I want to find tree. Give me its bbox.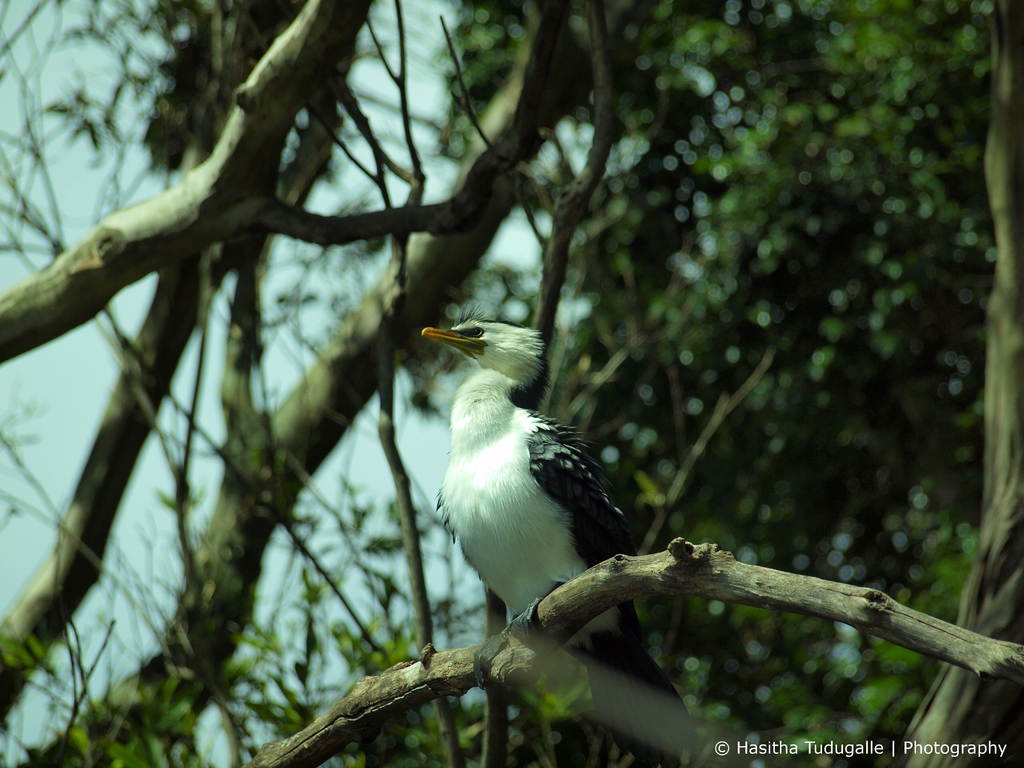
(2, 0, 1023, 767).
